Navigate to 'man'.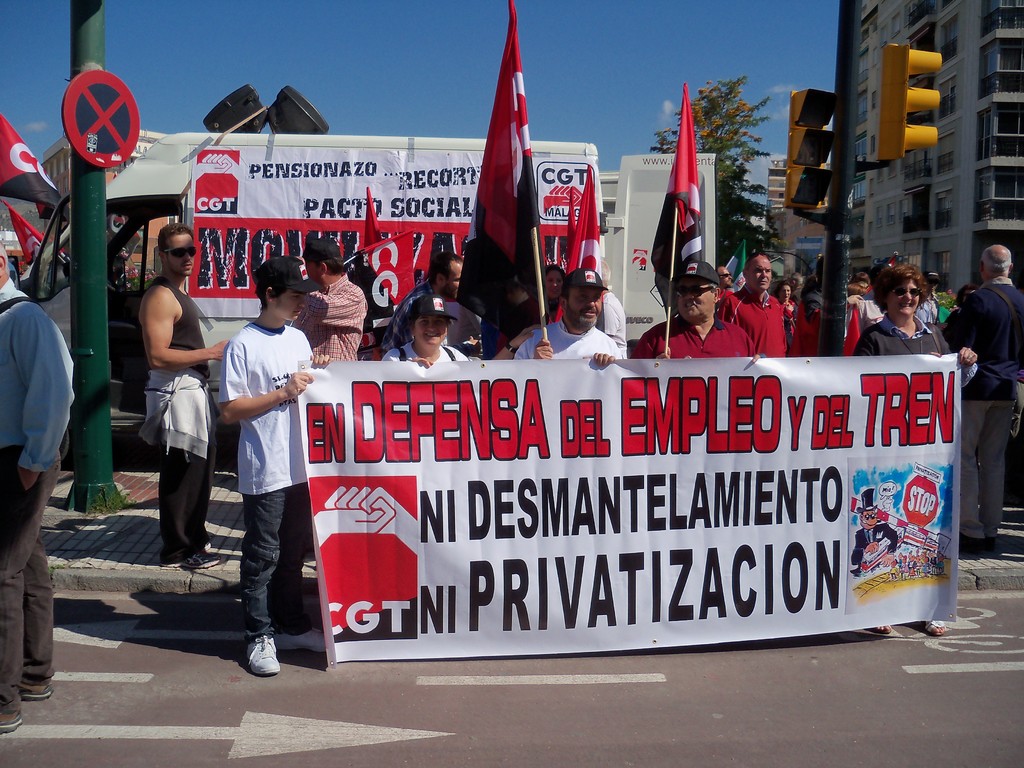
Navigation target: BBox(544, 262, 572, 307).
